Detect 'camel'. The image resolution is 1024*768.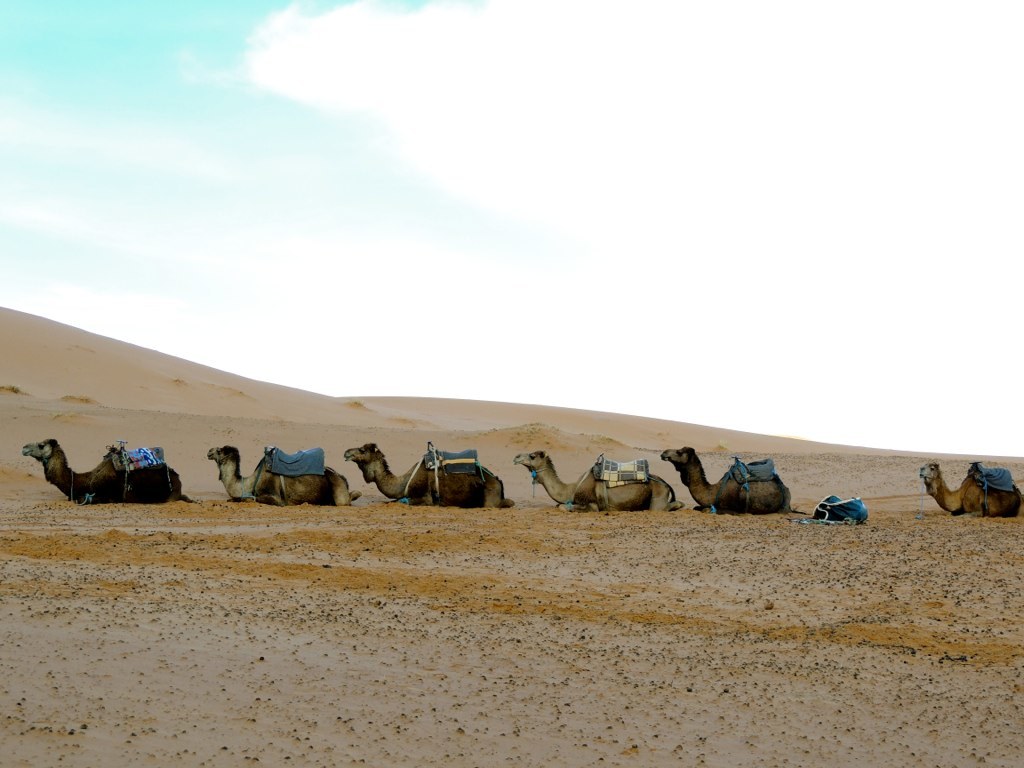
344/443/511/514.
